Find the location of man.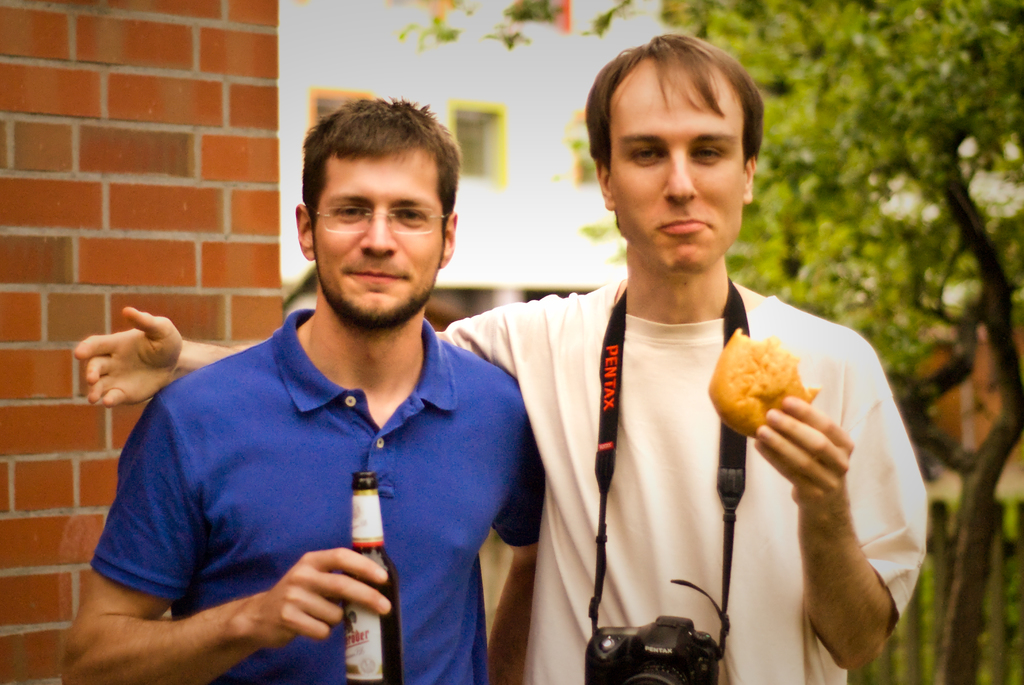
Location: 74 35 928 684.
